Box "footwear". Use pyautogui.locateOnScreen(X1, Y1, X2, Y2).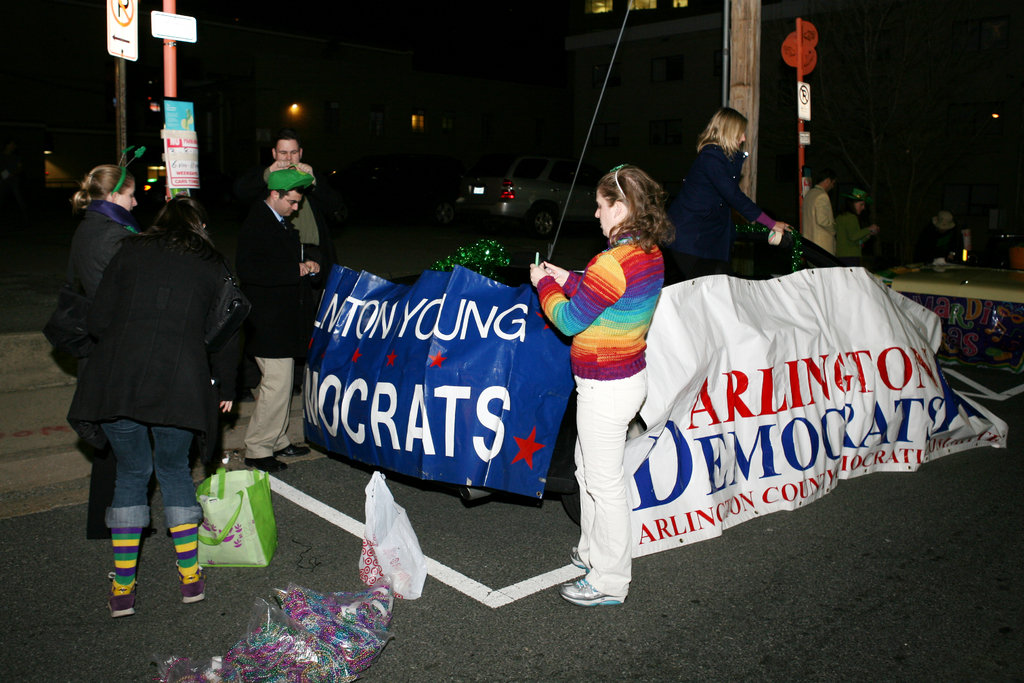
pyautogui.locateOnScreen(559, 573, 623, 604).
